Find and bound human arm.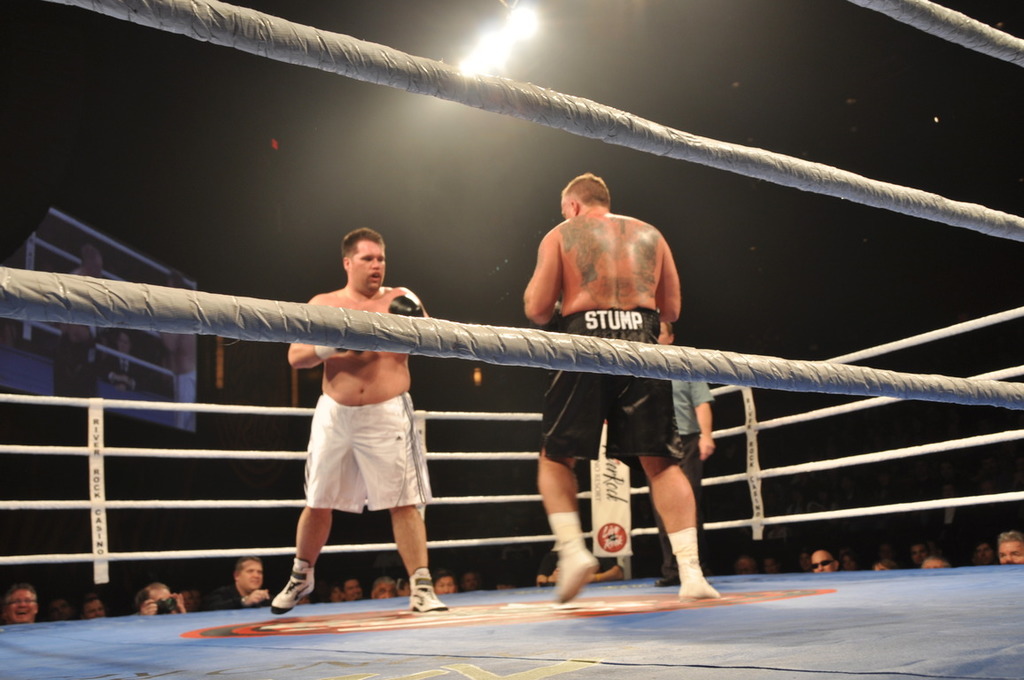
Bound: [left=660, top=241, right=681, bottom=329].
